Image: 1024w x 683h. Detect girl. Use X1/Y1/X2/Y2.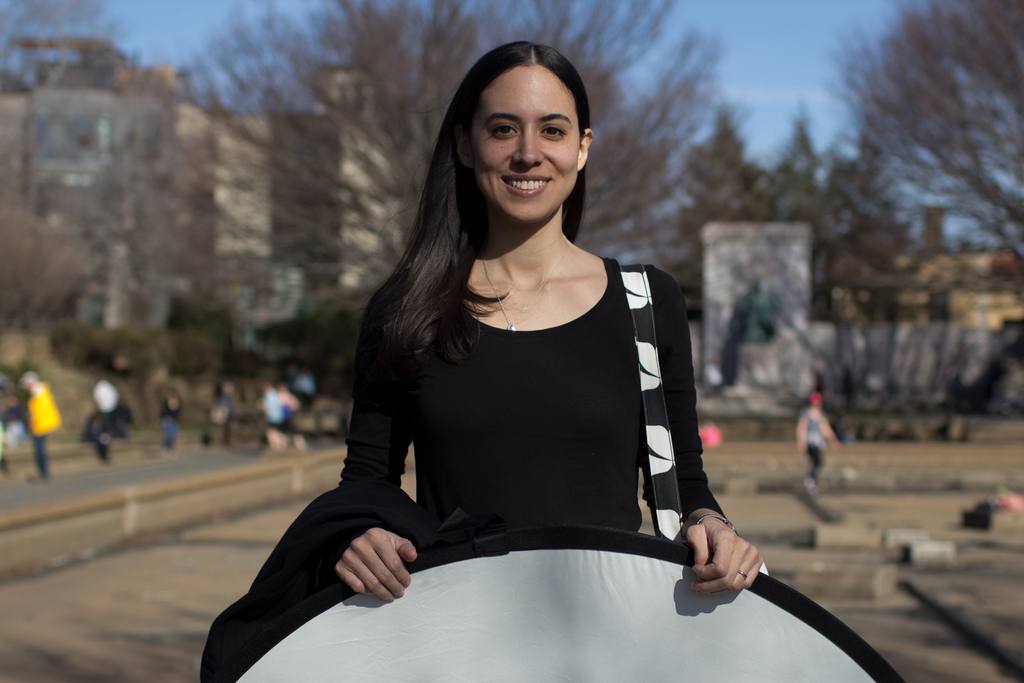
328/38/762/600.
